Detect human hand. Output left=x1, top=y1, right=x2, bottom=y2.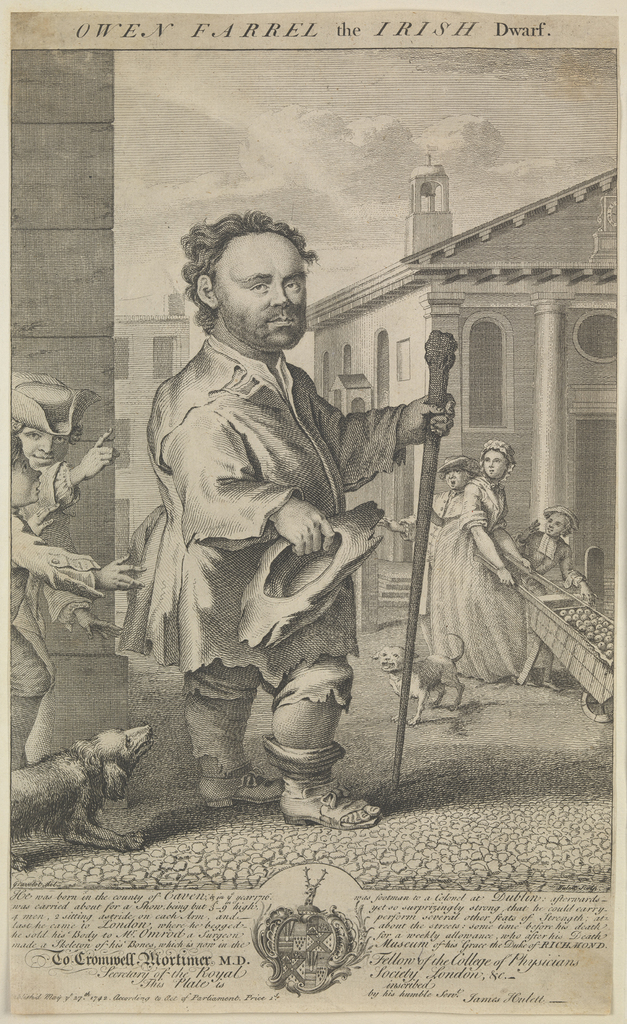
left=402, top=388, right=460, bottom=445.
